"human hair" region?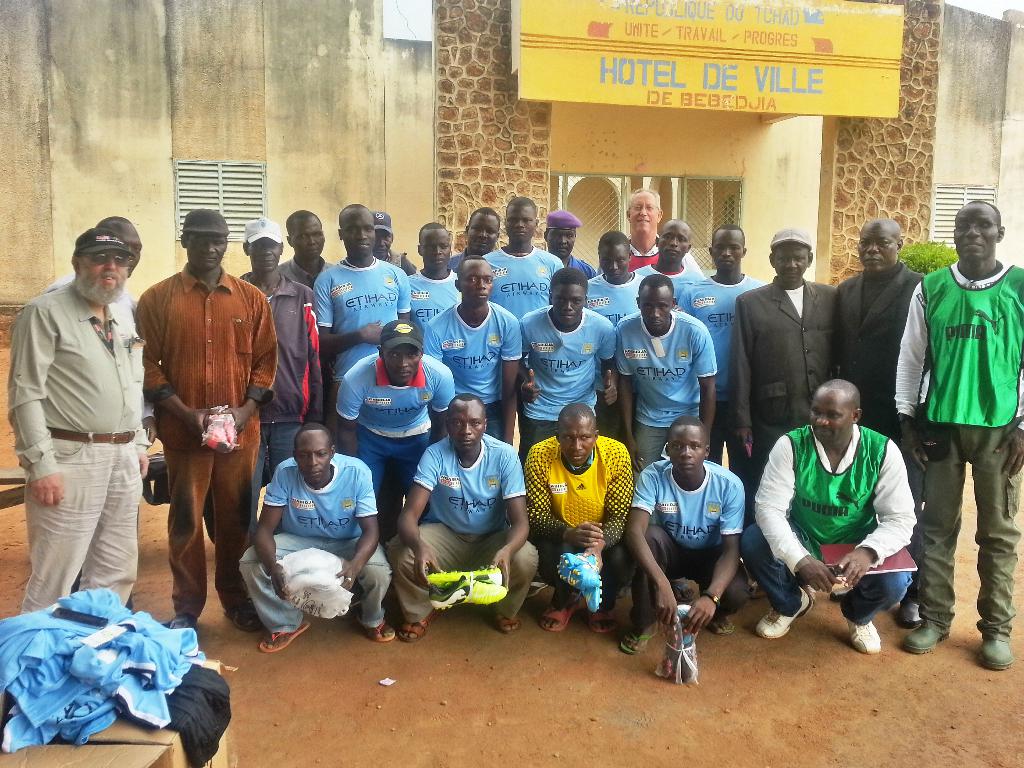
region(628, 188, 660, 212)
